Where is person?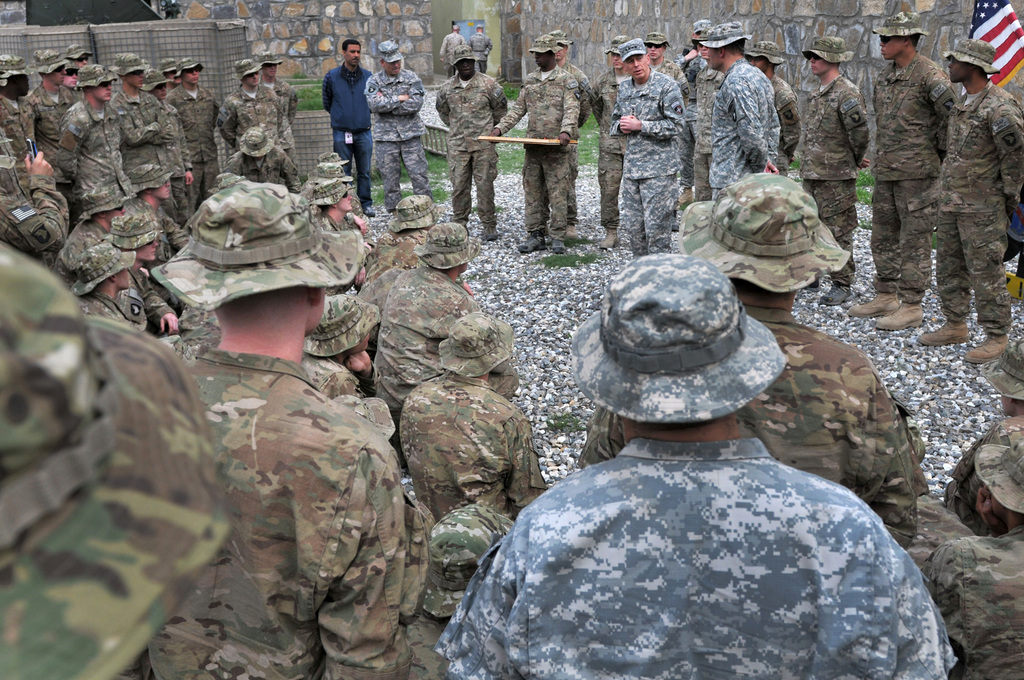
box(224, 126, 304, 195).
